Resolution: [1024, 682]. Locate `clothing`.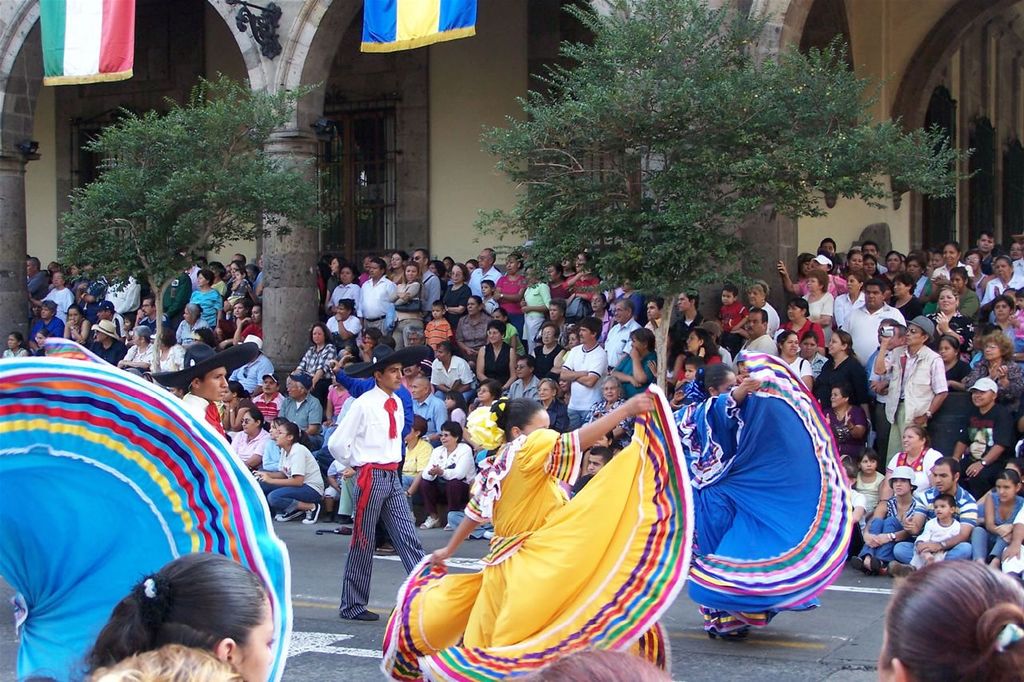
922, 490, 978, 530.
